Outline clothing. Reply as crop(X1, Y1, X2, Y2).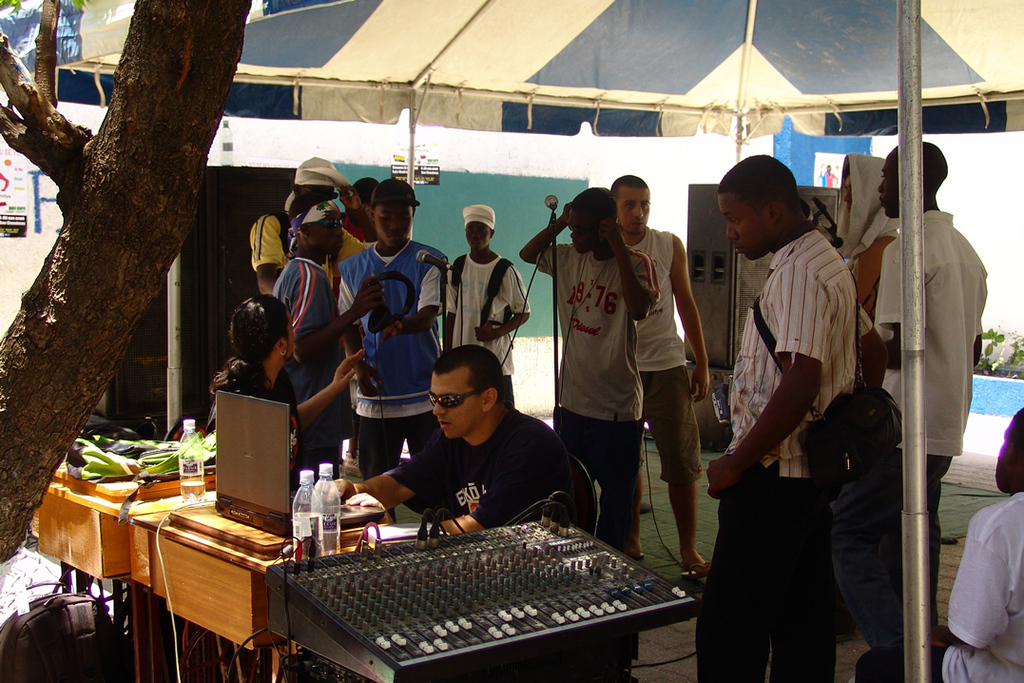
crop(864, 205, 992, 649).
